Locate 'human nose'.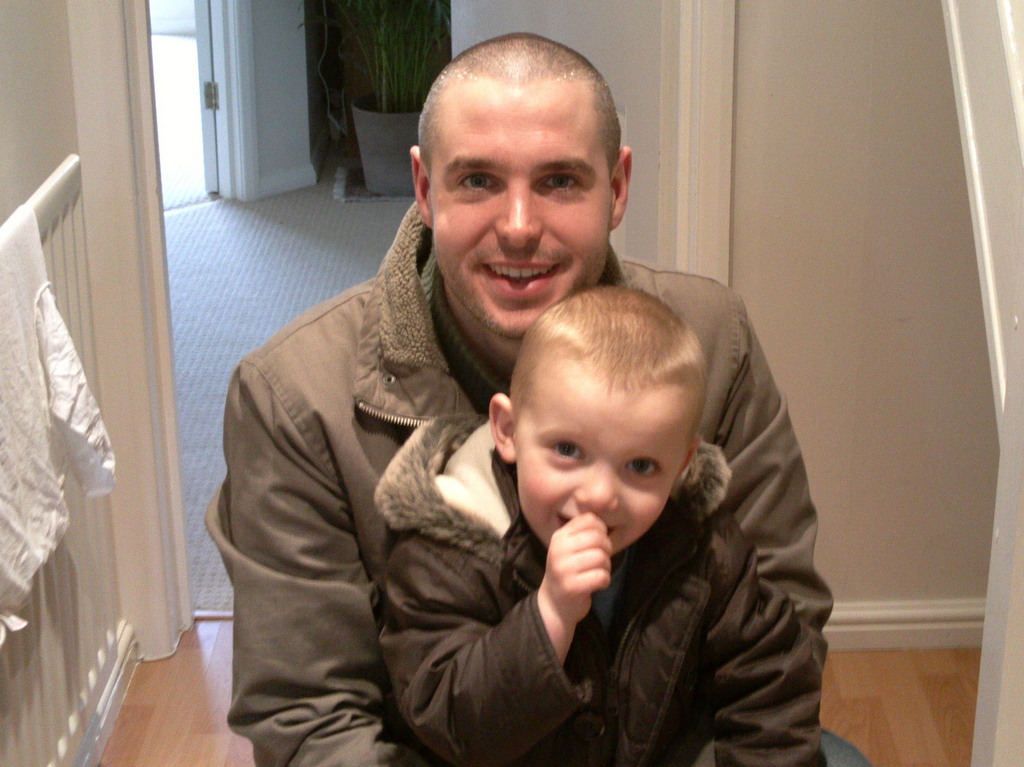
Bounding box: rect(572, 465, 619, 510).
